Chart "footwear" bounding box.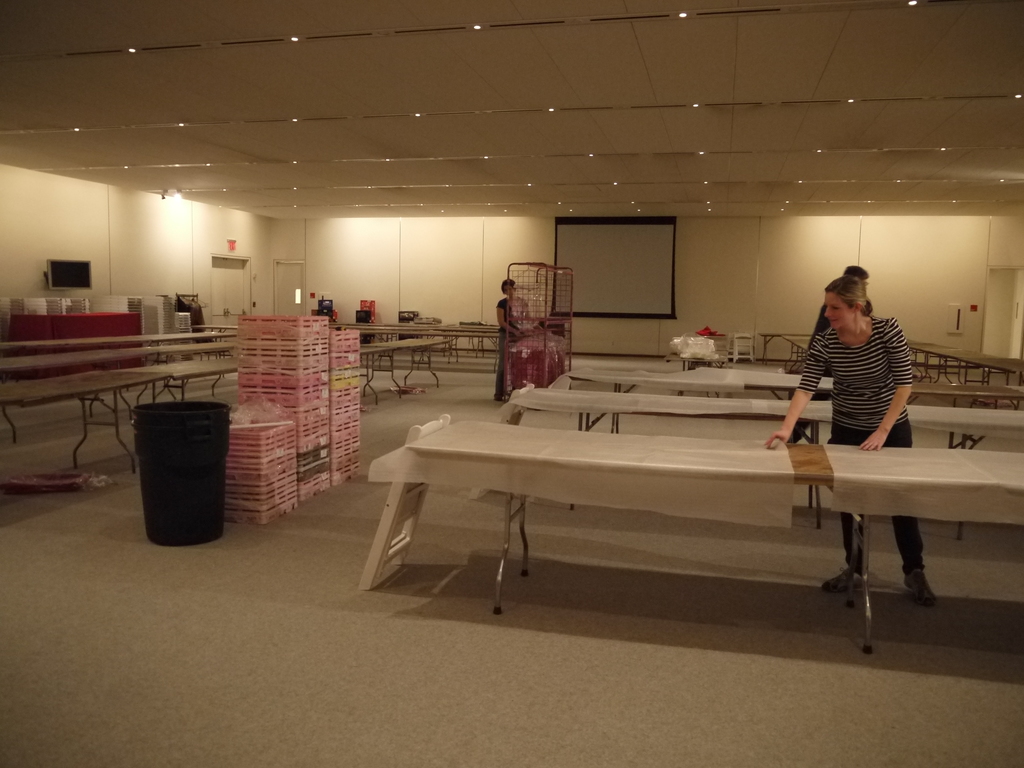
Charted: (left=824, top=559, right=863, bottom=595).
